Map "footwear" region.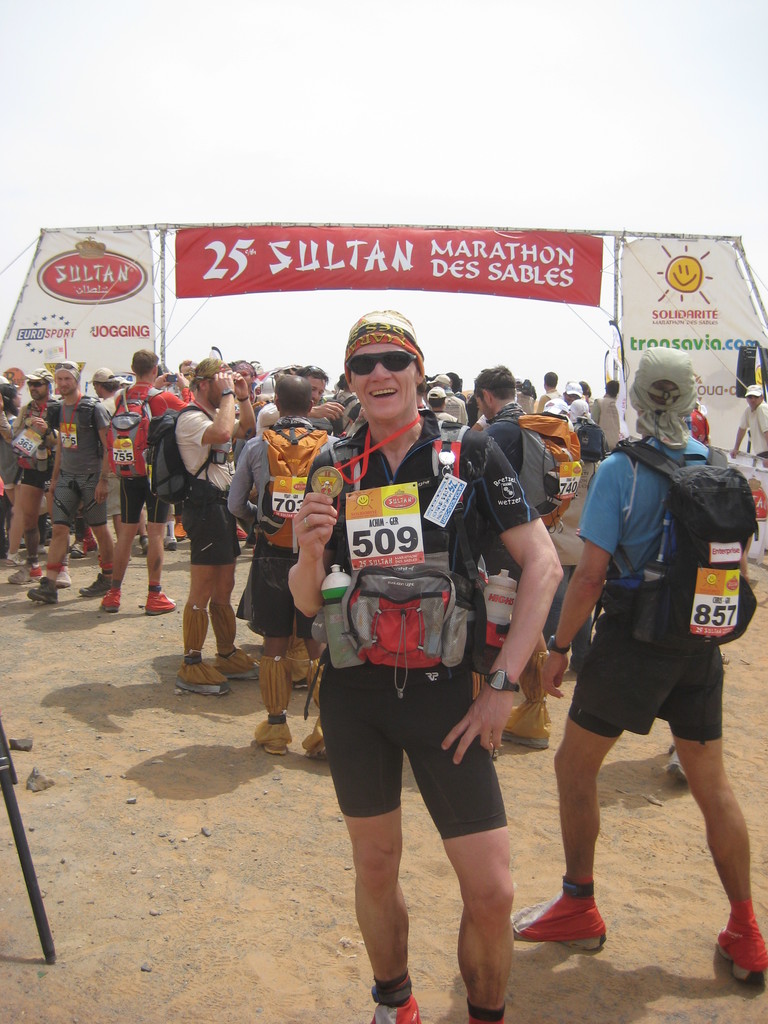
Mapped to detection(209, 605, 255, 685).
